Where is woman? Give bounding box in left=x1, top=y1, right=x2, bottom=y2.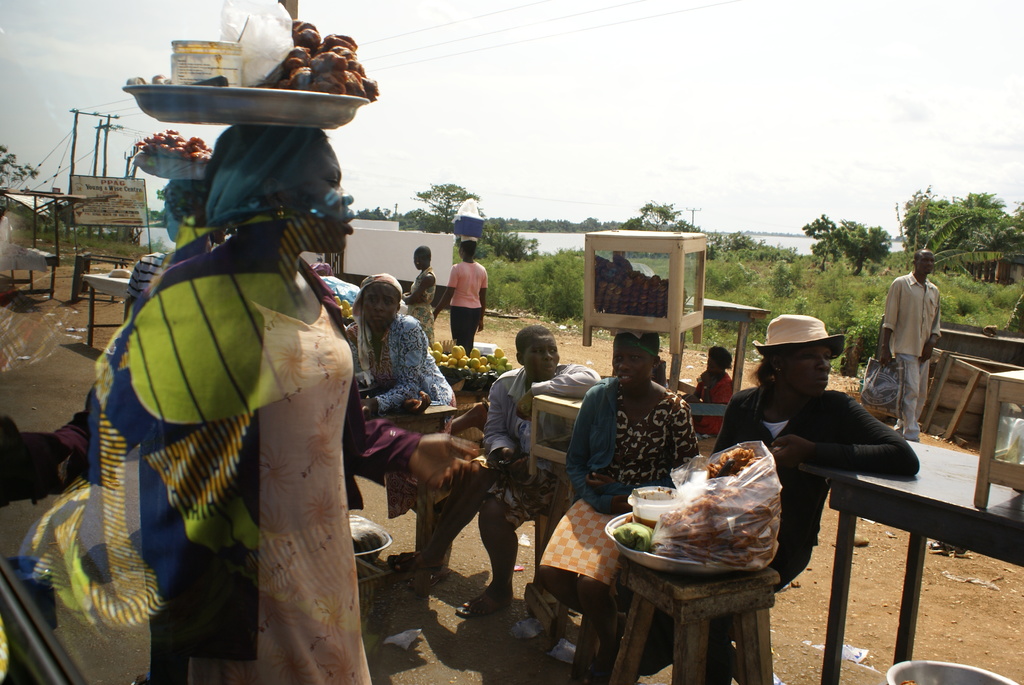
left=0, top=123, right=487, bottom=684.
